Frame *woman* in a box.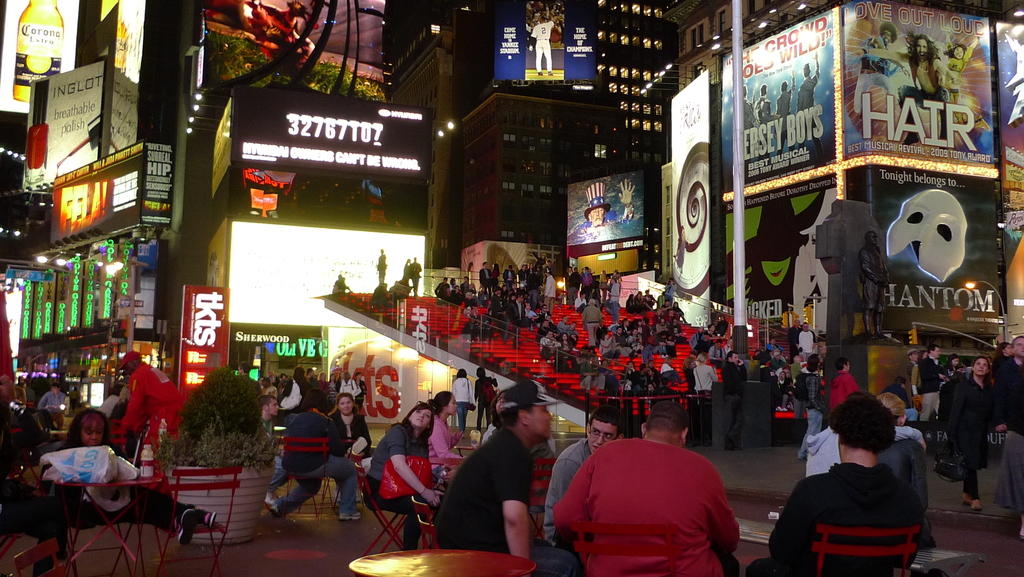
box=[598, 330, 620, 365].
